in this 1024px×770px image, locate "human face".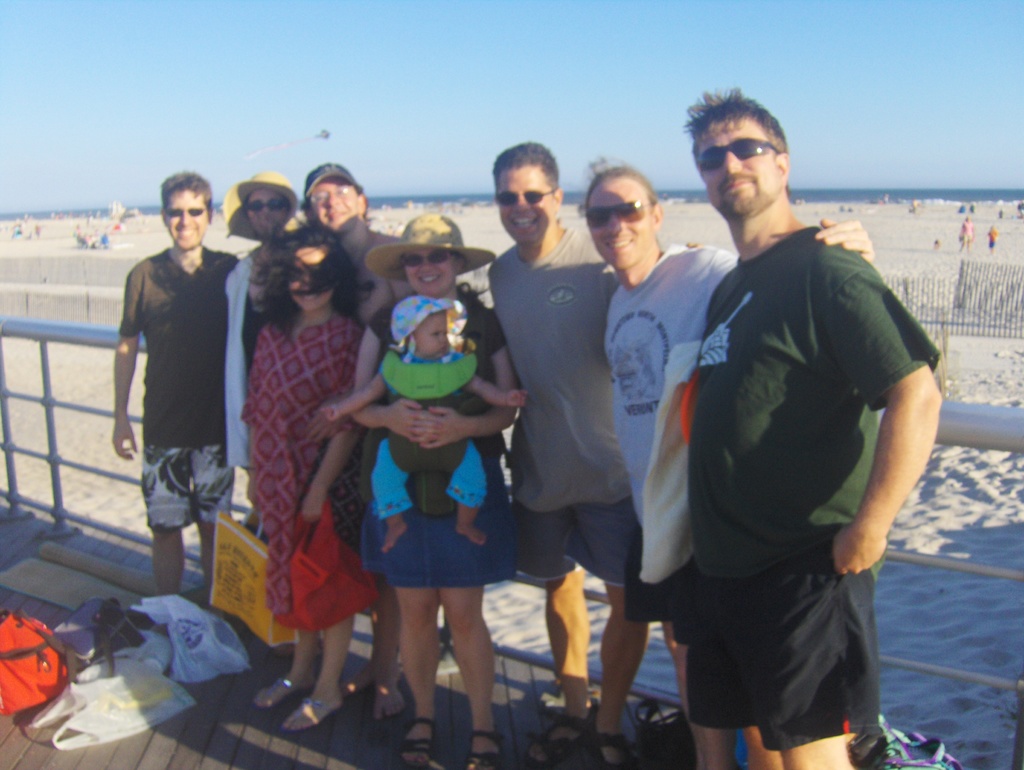
Bounding box: l=290, t=245, r=335, b=309.
